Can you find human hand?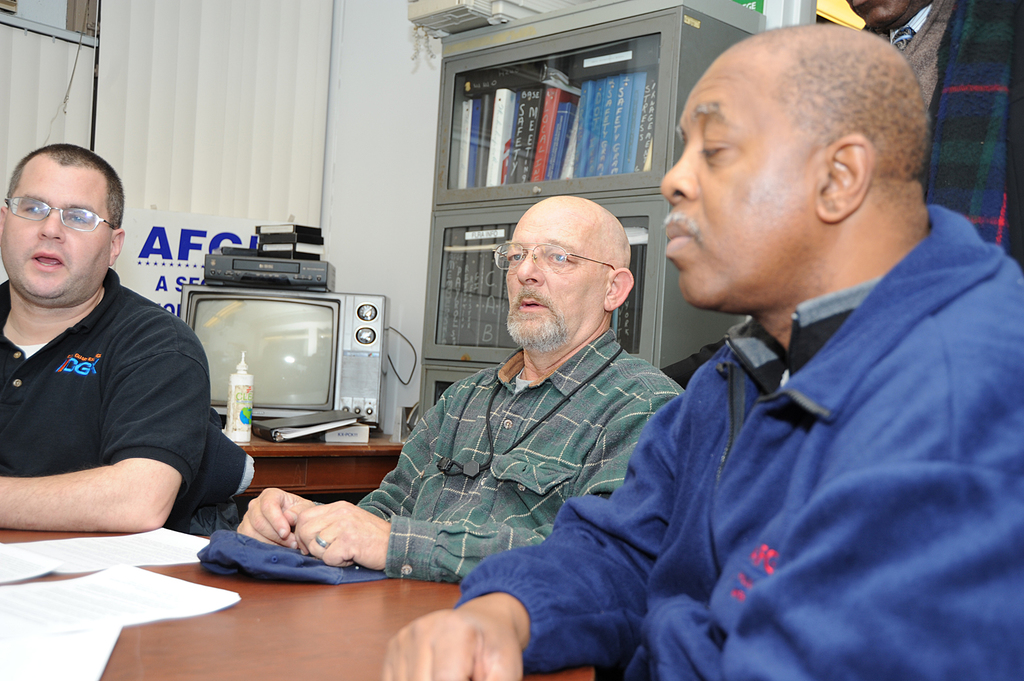
Yes, bounding box: {"x1": 370, "y1": 586, "x2": 545, "y2": 680}.
